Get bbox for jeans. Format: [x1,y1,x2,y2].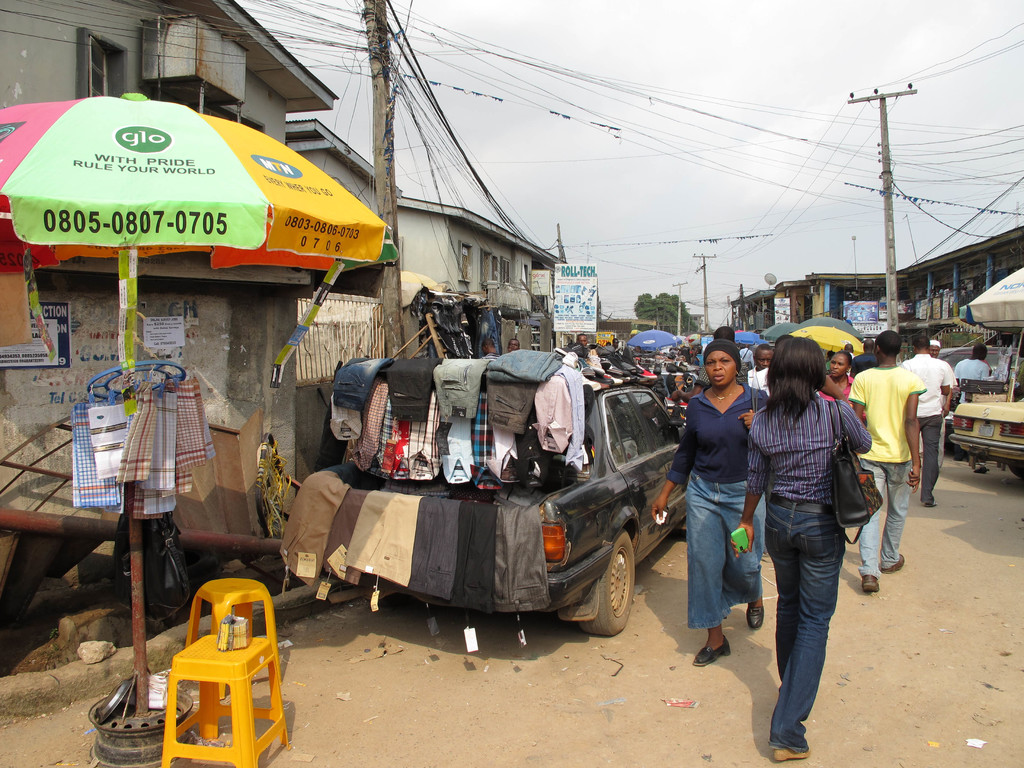
[685,477,764,636].
